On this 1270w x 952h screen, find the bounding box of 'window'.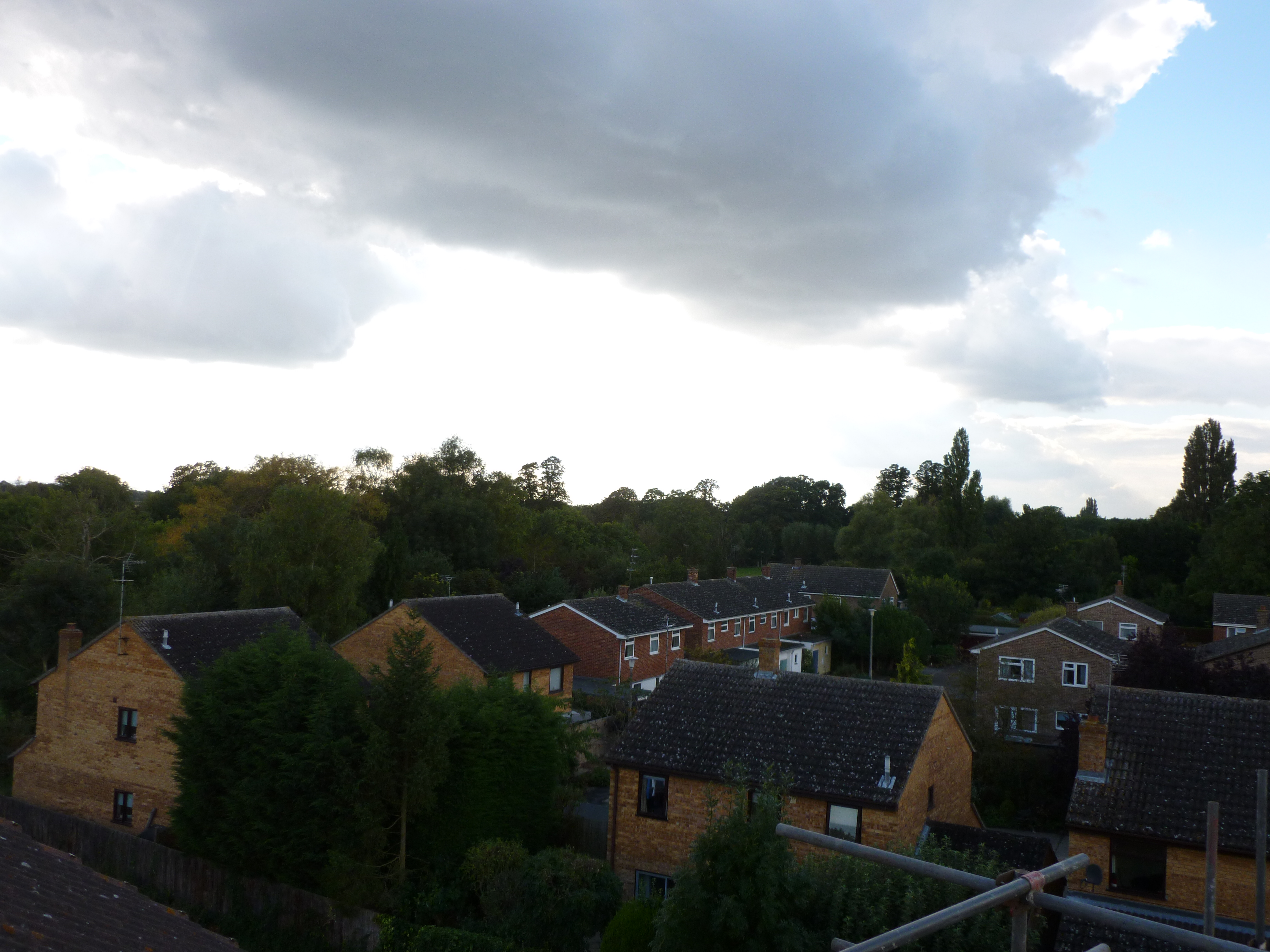
Bounding box: 218 167 220 172.
